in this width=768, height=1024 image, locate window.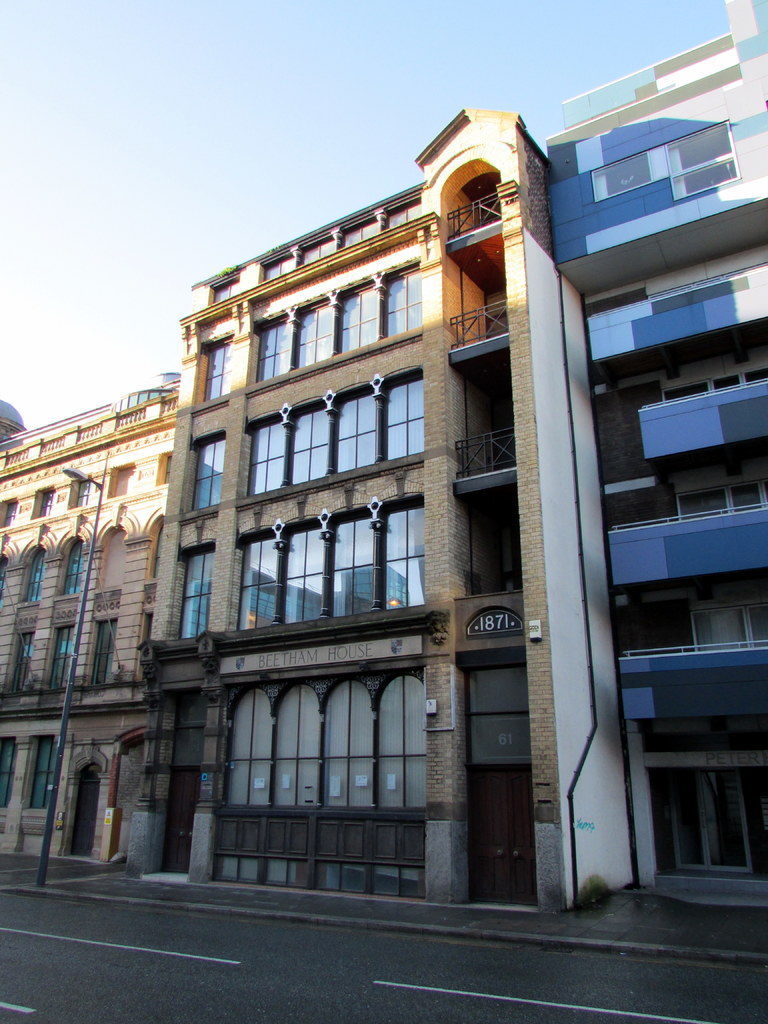
Bounding box: {"x1": 0, "y1": 735, "x2": 14, "y2": 805}.
